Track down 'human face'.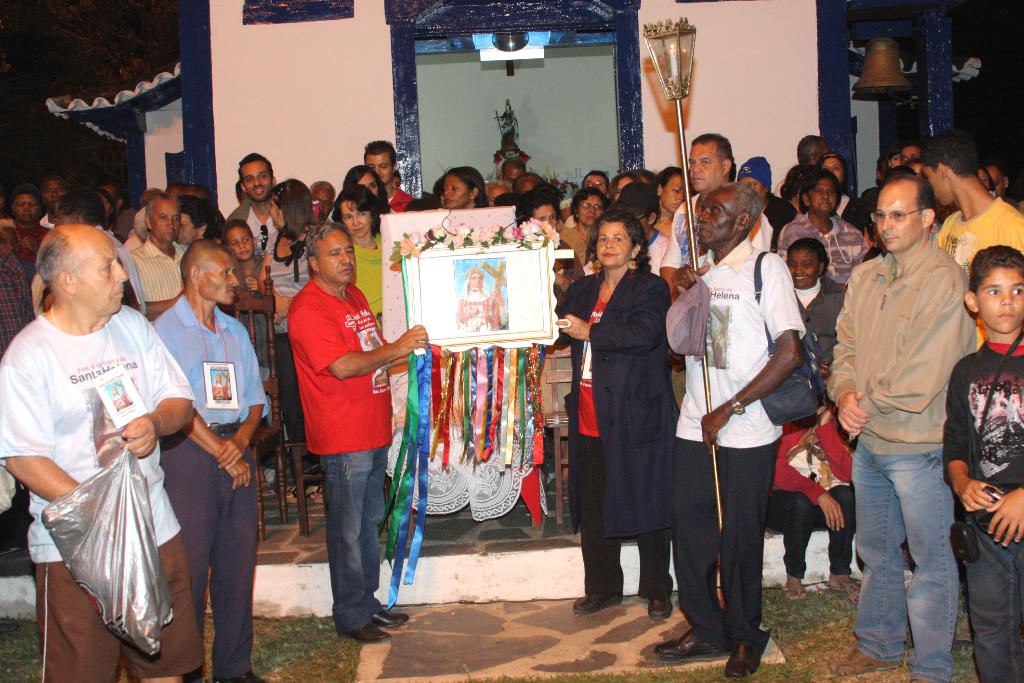
Tracked to {"left": 318, "top": 236, "right": 355, "bottom": 282}.
